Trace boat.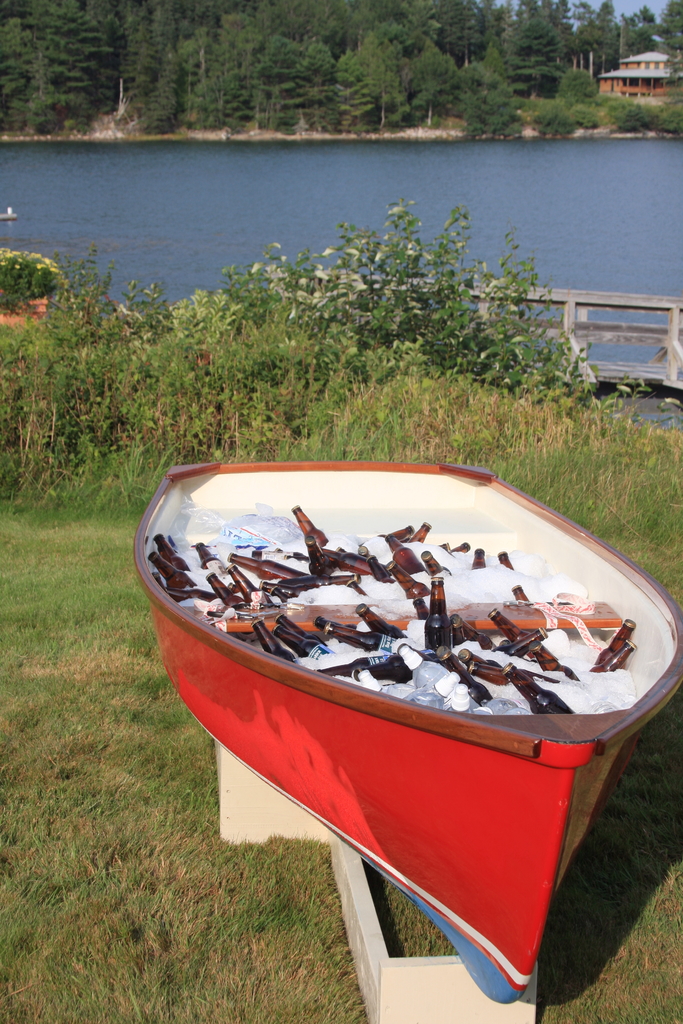
Traced to 126/438/679/932.
